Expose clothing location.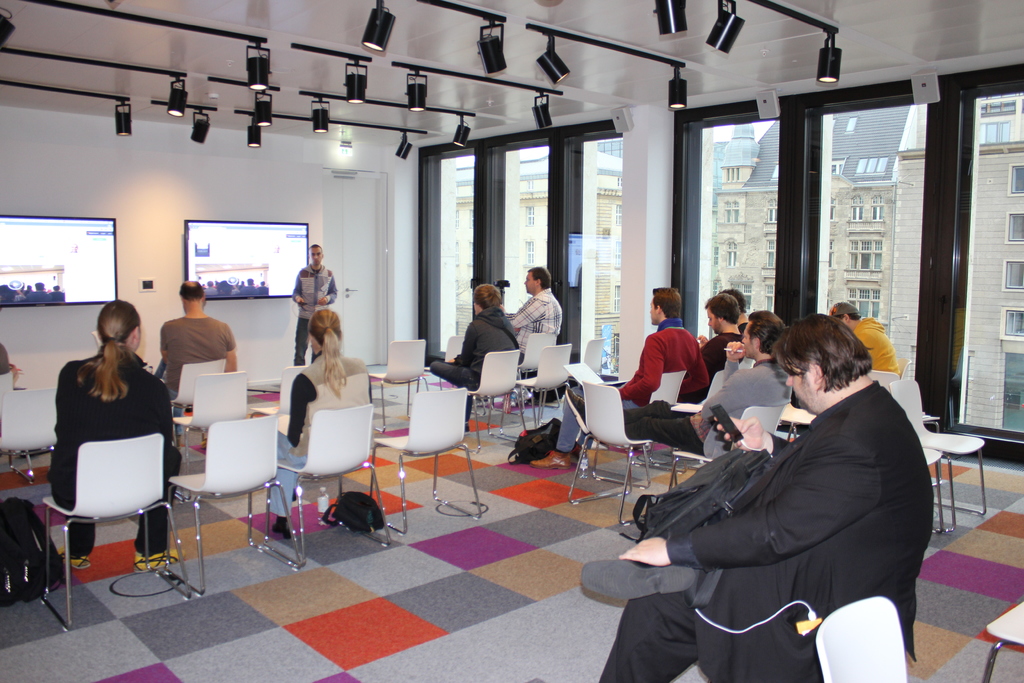
Exposed at l=850, t=317, r=900, b=377.
